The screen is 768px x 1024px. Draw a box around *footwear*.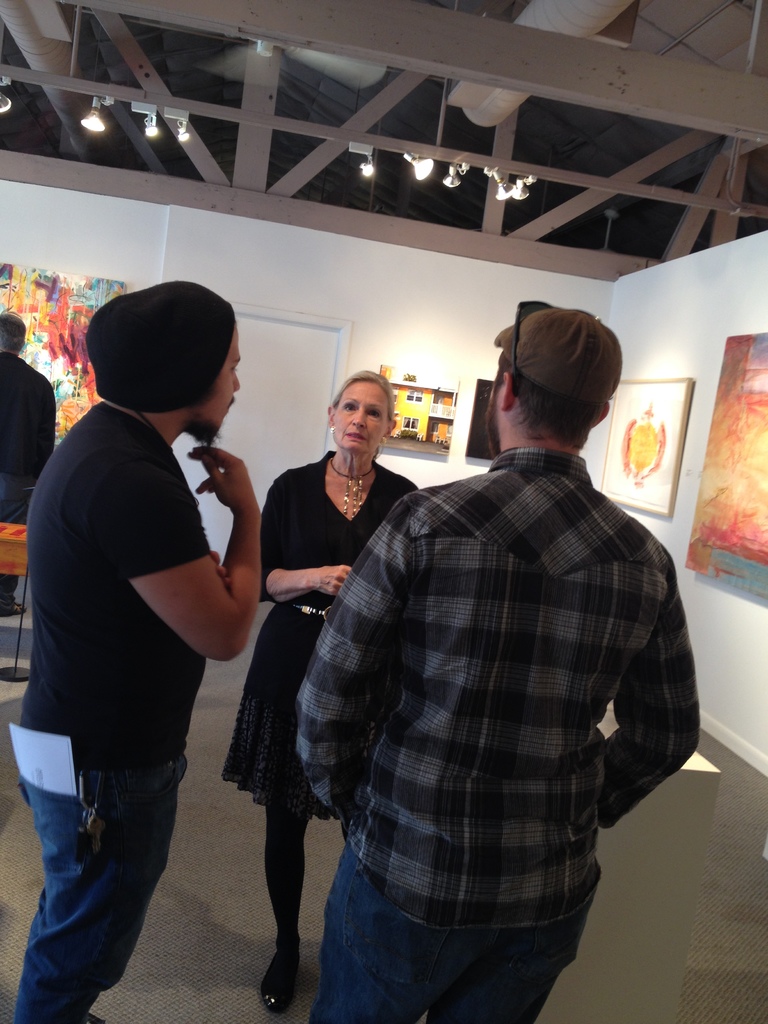
(x1=0, y1=603, x2=26, y2=620).
